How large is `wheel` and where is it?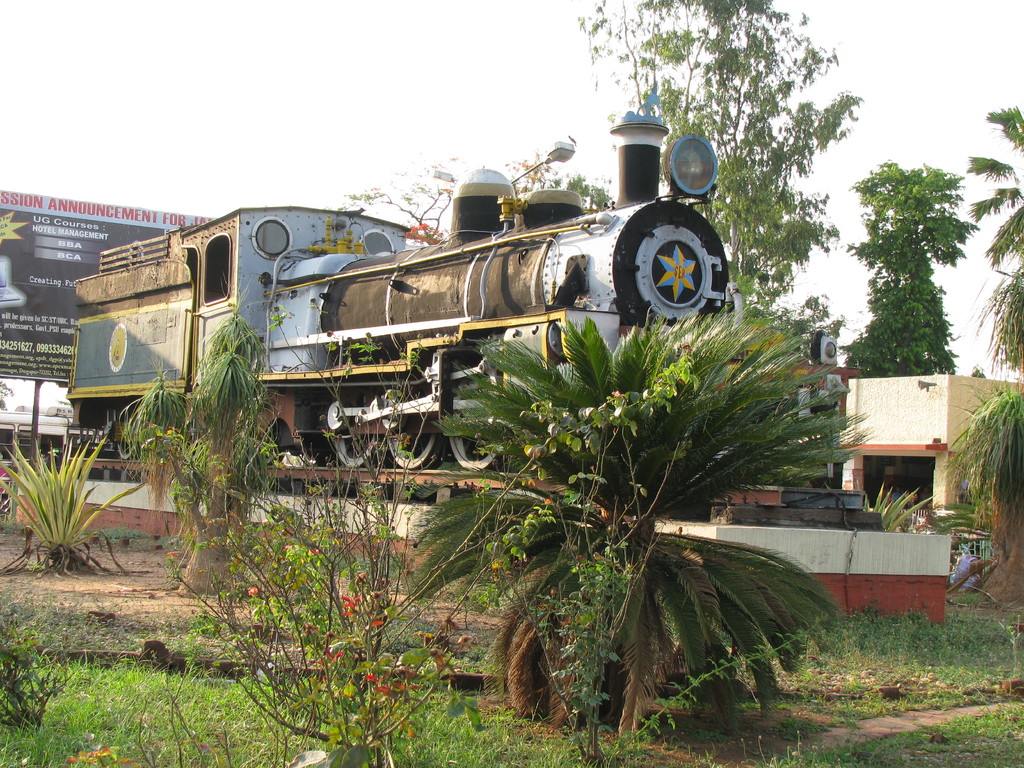
Bounding box: 119 411 138 459.
